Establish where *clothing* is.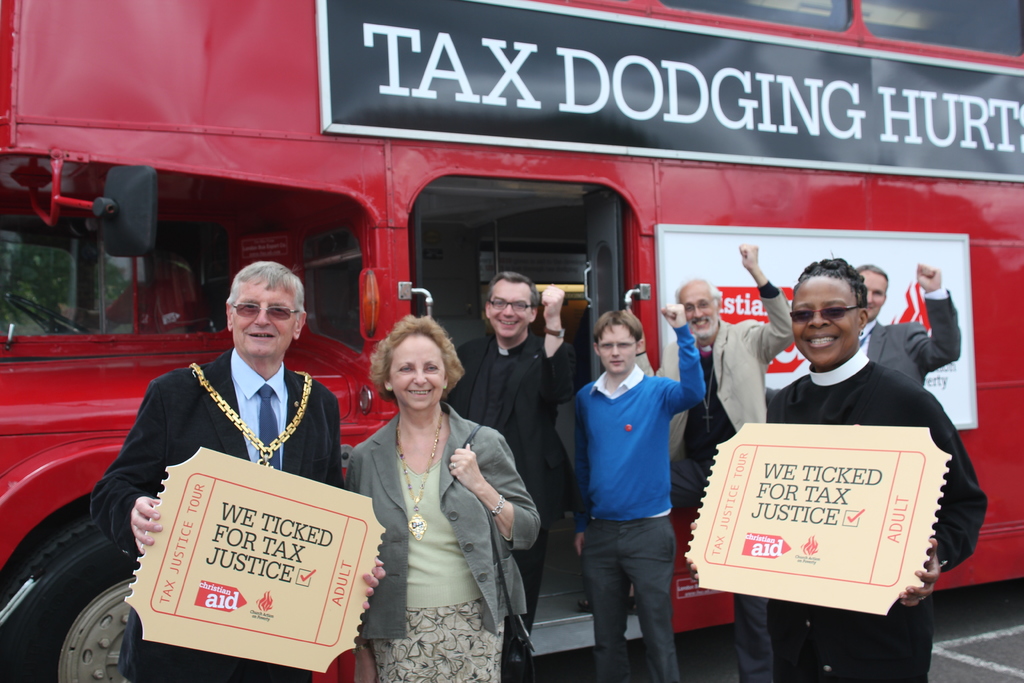
Established at (856, 287, 967, 381).
